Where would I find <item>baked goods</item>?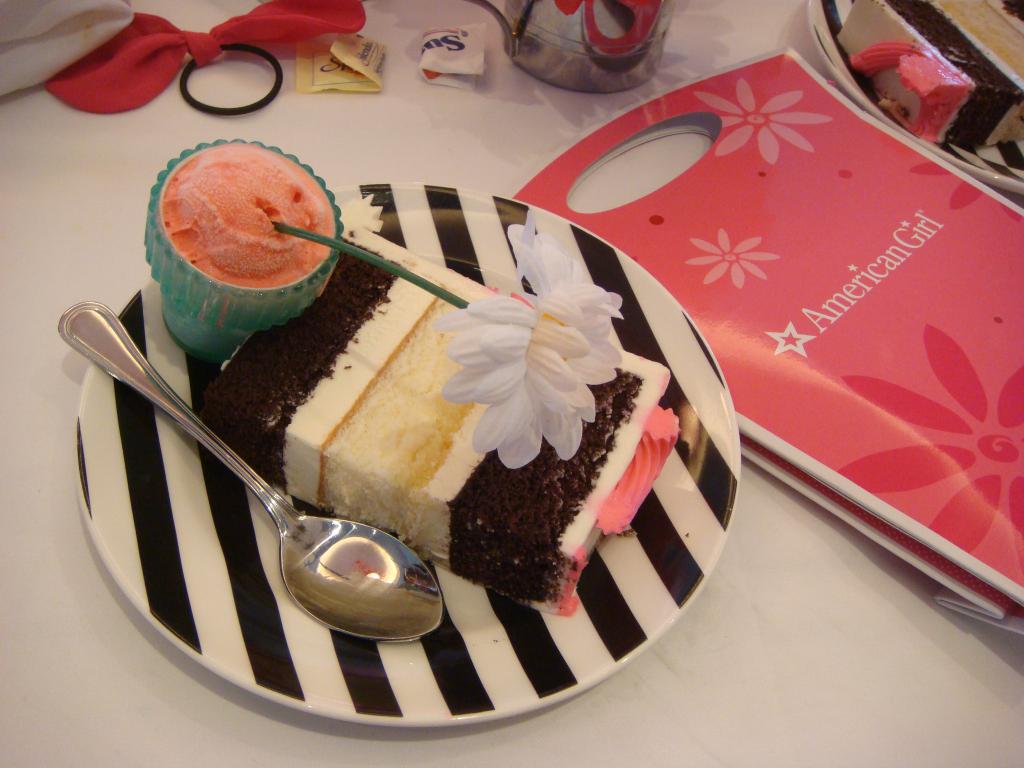
At crop(840, 3, 1023, 144).
